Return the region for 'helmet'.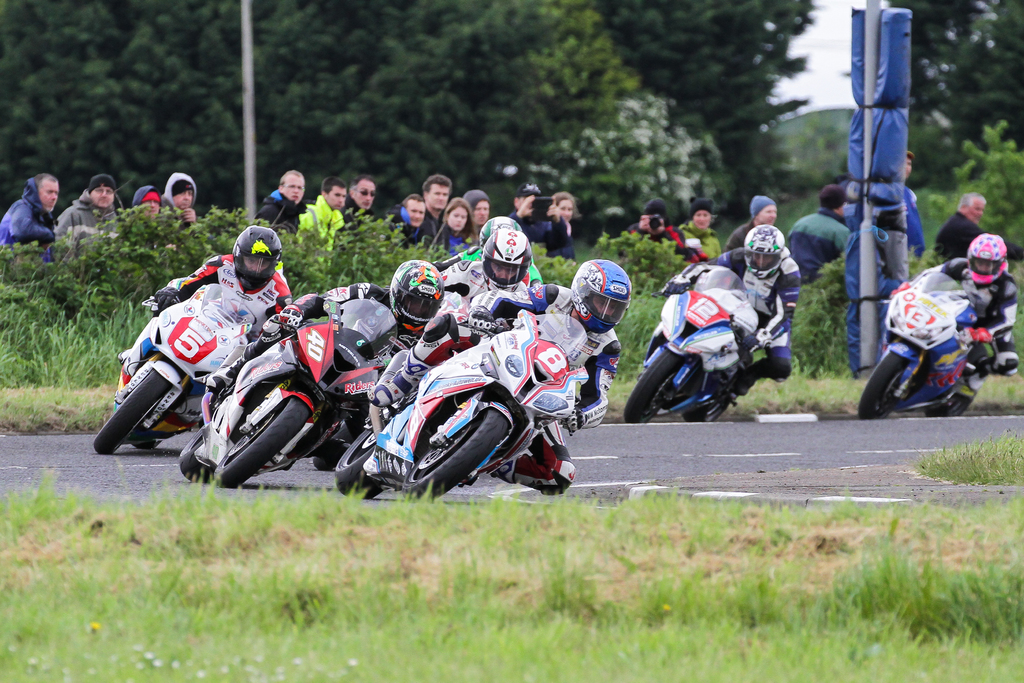
locate(578, 261, 634, 330).
